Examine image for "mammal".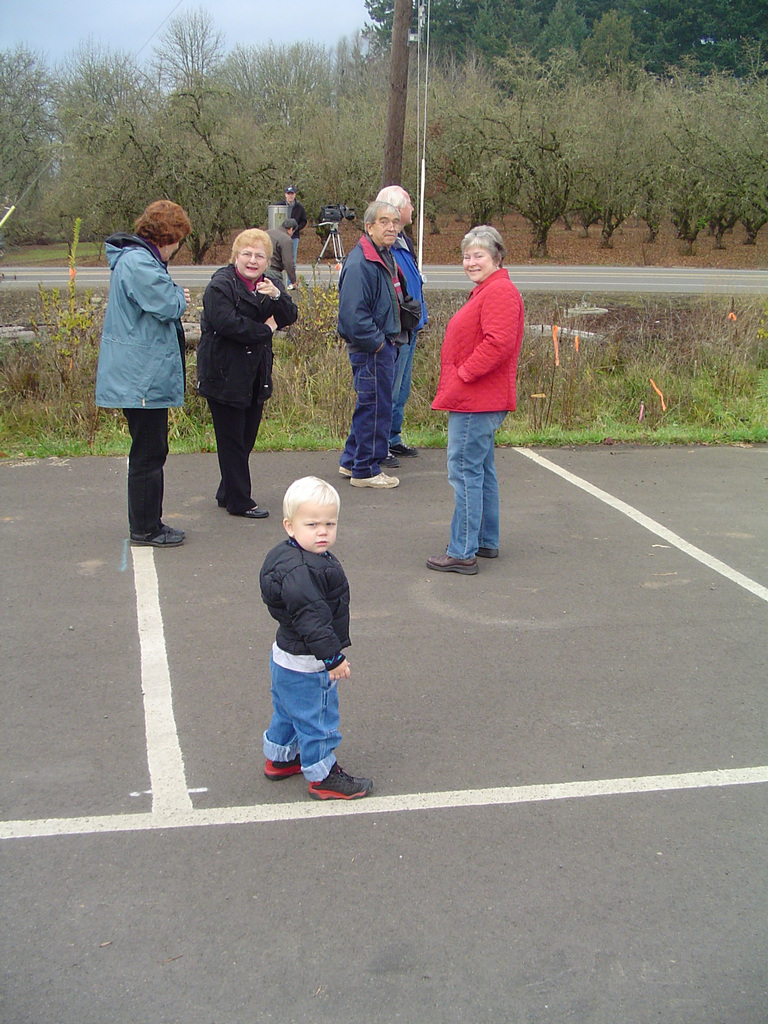
Examination result: box(198, 230, 298, 519).
